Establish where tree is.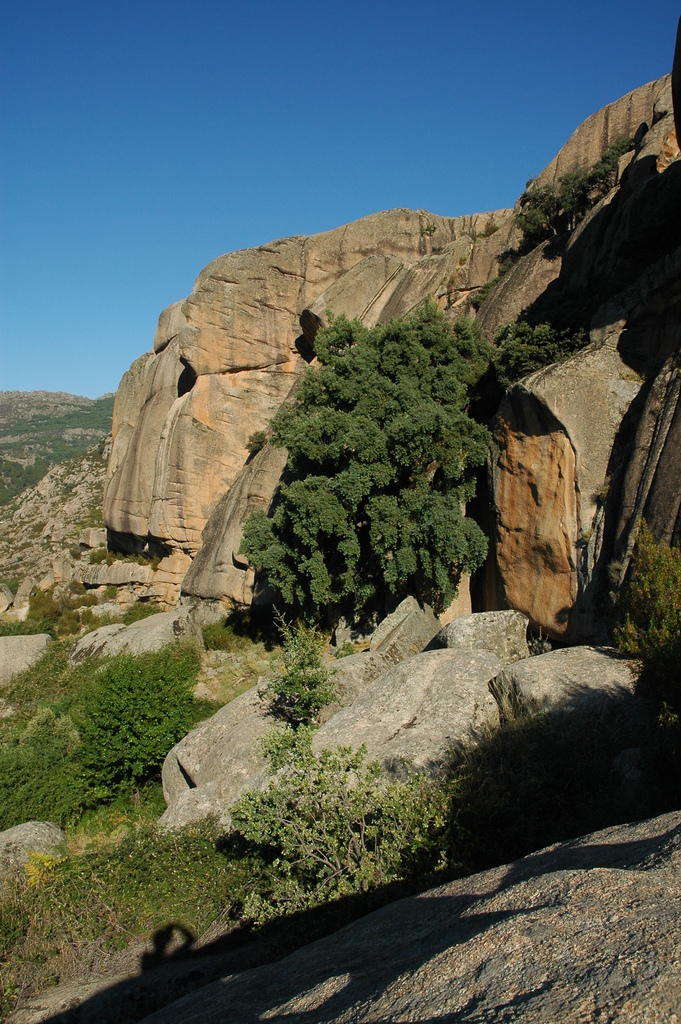
Established at 243, 289, 604, 639.
